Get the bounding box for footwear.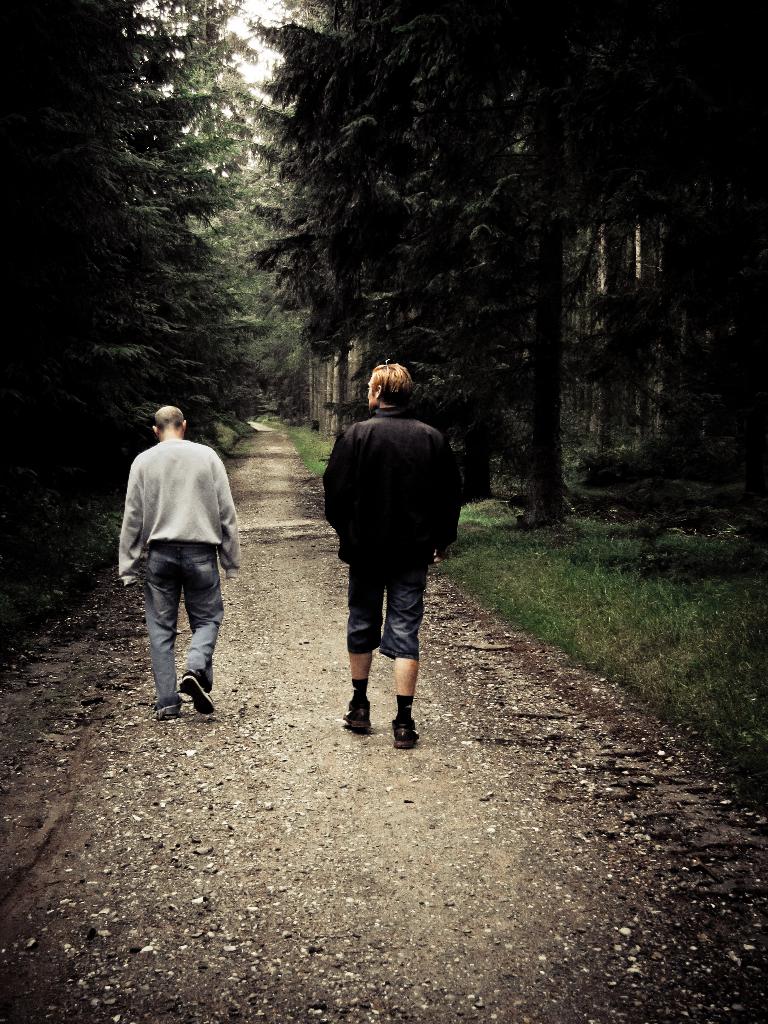
select_region(336, 700, 367, 735).
